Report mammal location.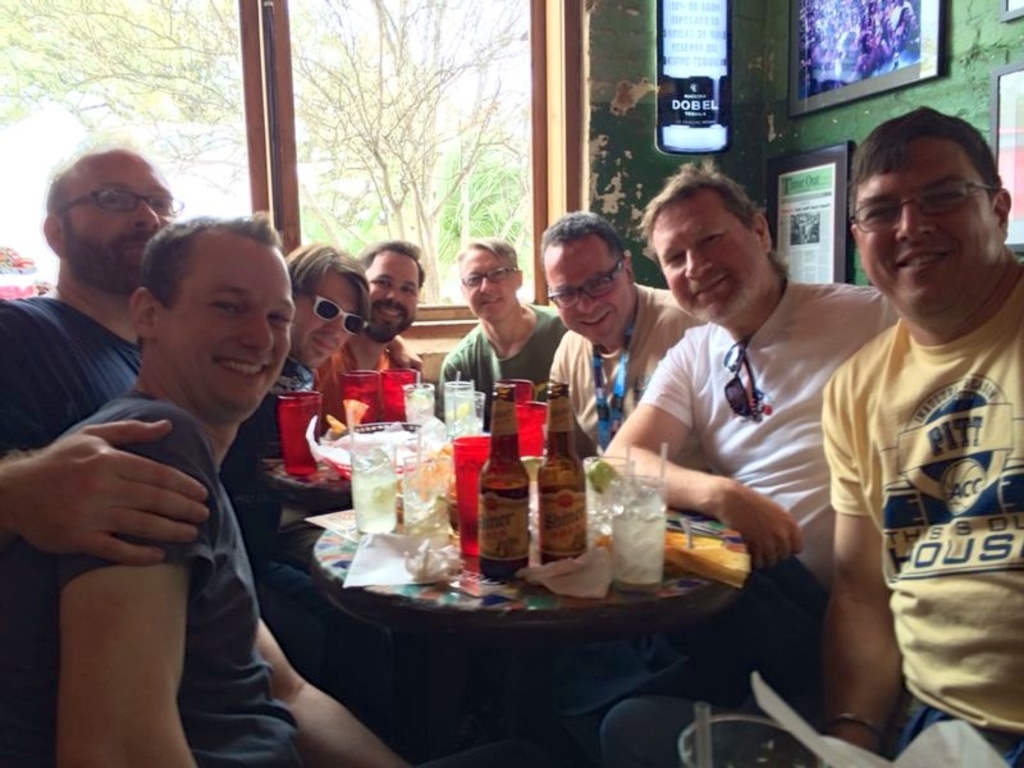
Report: <region>675, 104, 1023, 767</region>.
